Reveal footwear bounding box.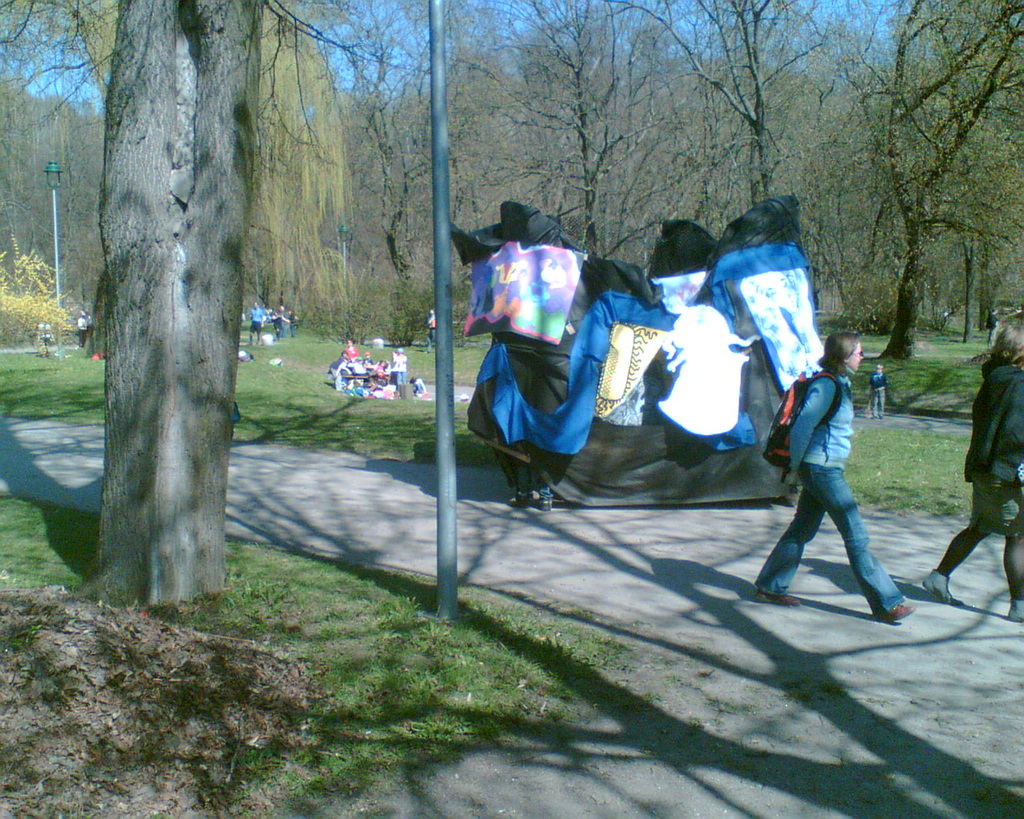
Revealed: 1006:600:1023:625.
